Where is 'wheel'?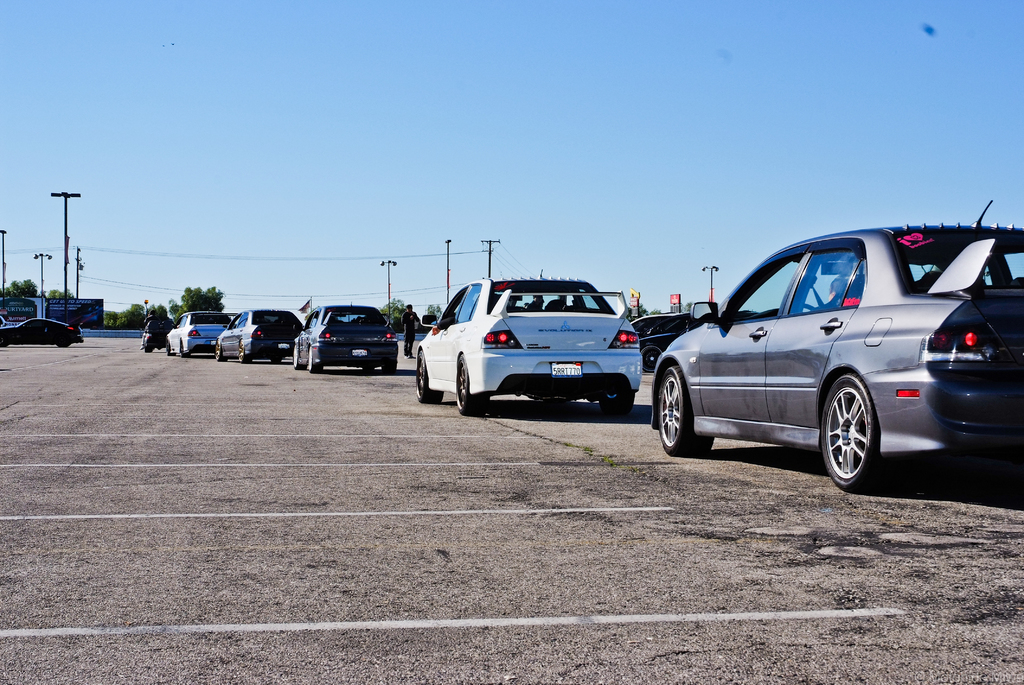
BBox(214, 337, 227, 361).
